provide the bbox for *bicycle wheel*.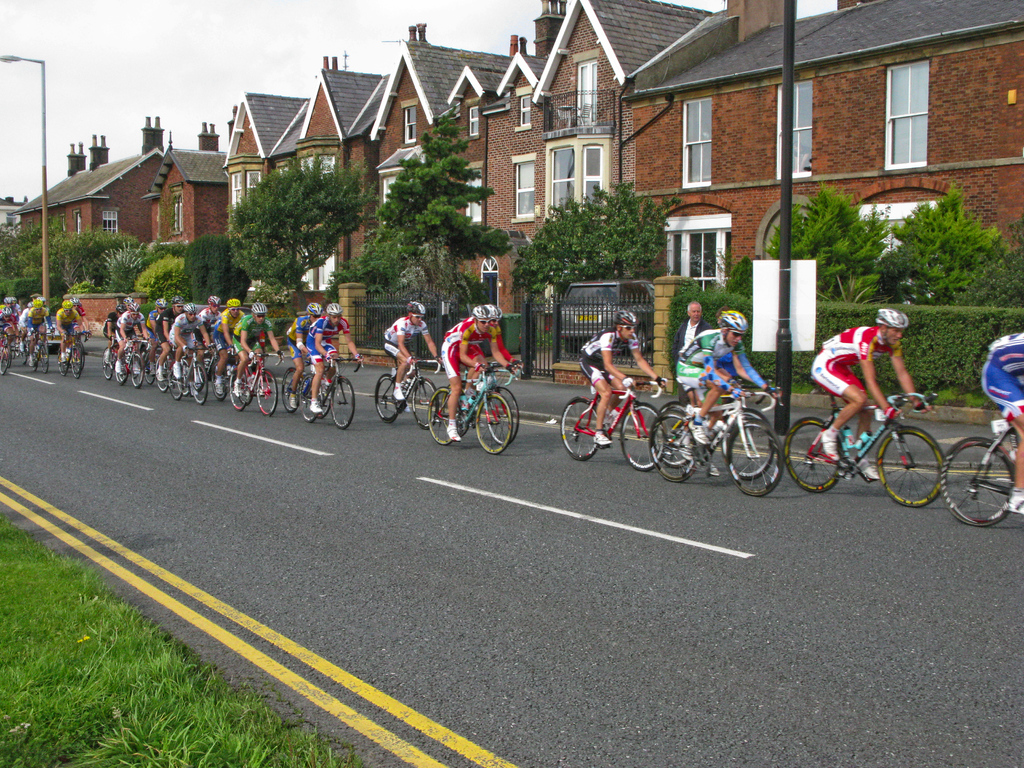
locate(374, 375, 400, 423).
